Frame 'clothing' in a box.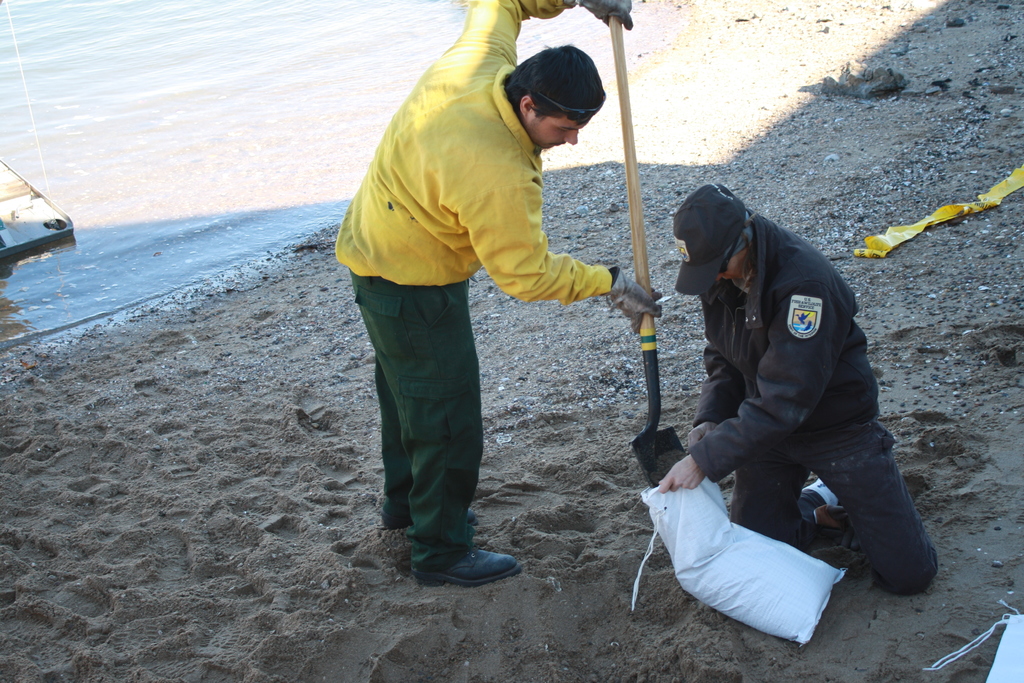
Rect(330, 0, 621, 562).
